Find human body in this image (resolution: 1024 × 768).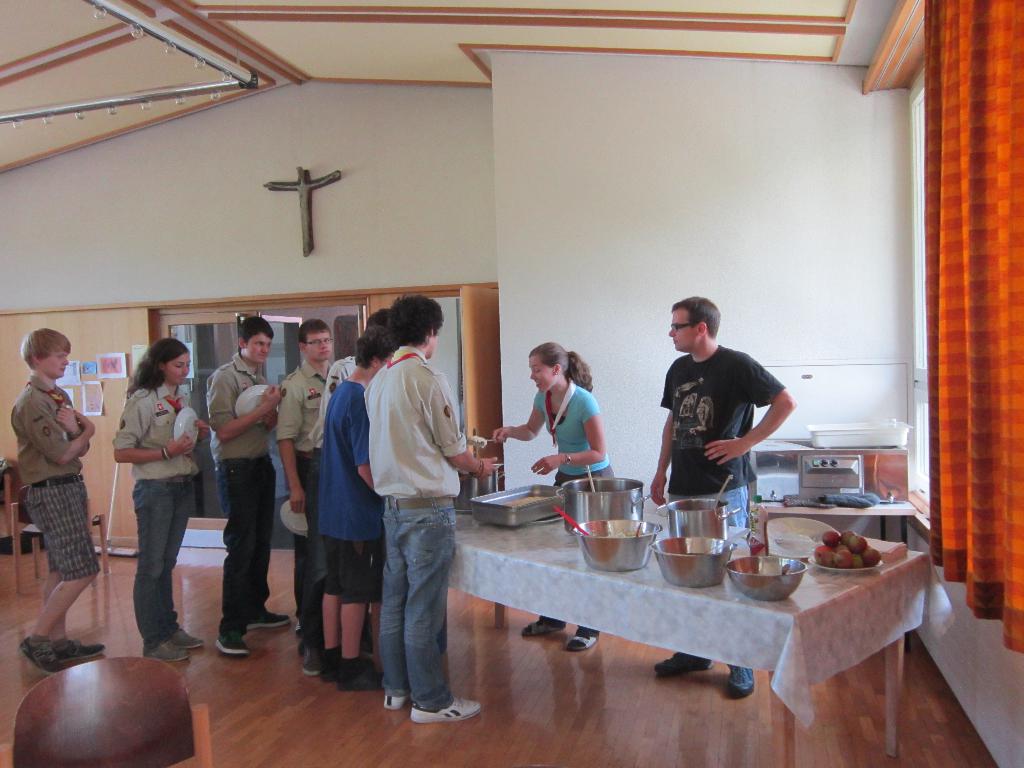
crop(490, 379, 611, 655).
